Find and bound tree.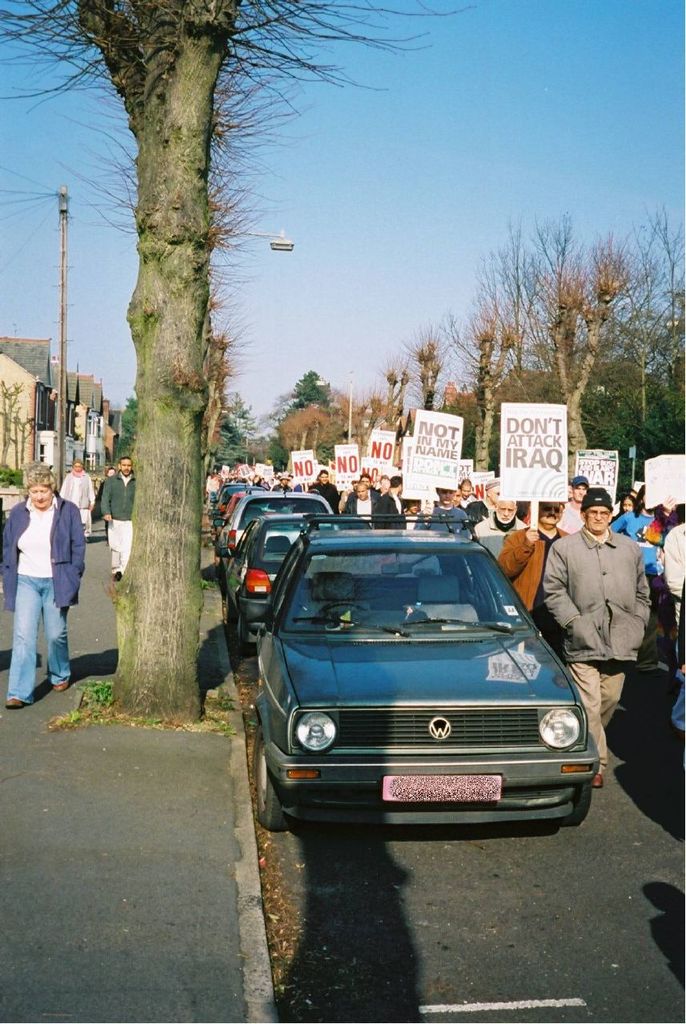
Bound: x1=411 y1=338 x2=444 y2=411.
